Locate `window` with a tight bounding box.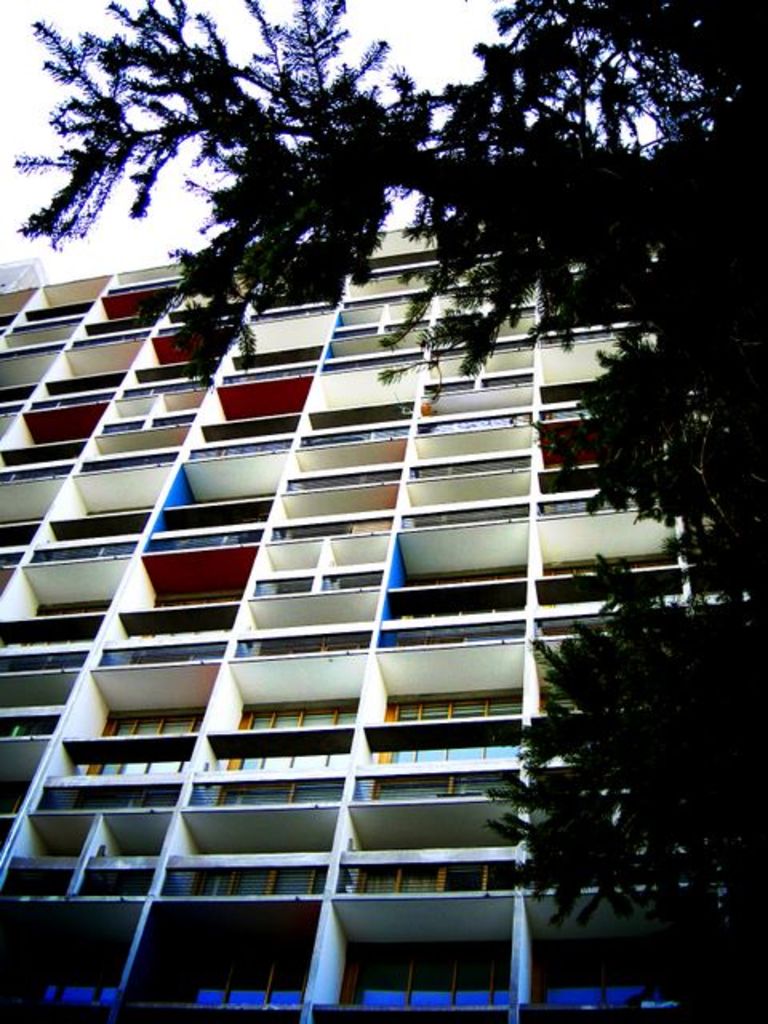
[66,701,200,774].
